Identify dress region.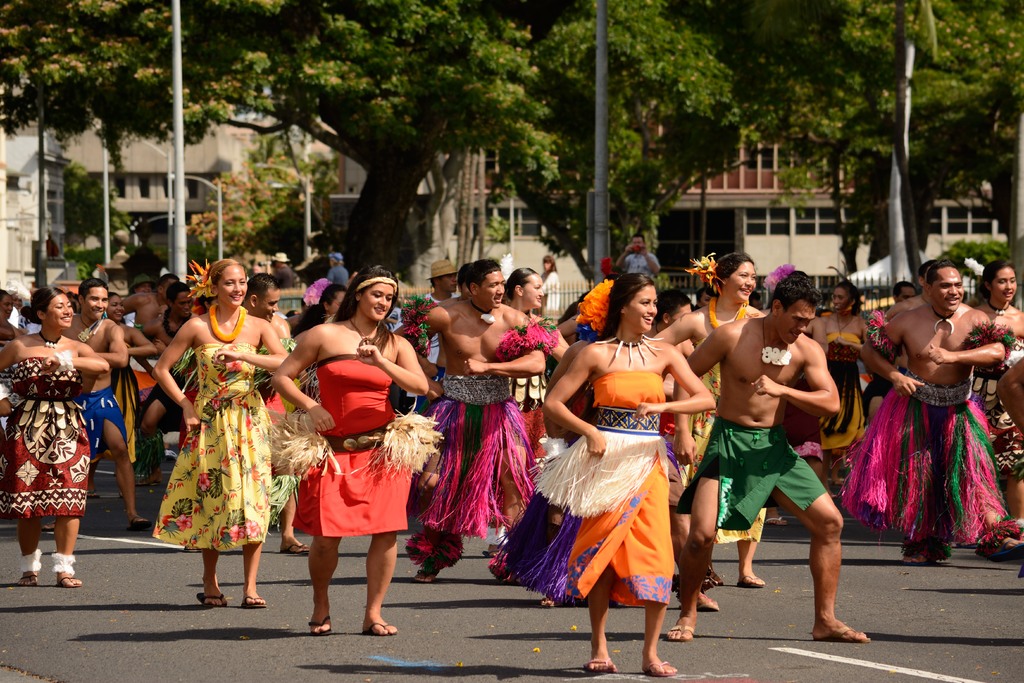
Region: {"left": 109, "top": 343, "right": 143, "bottom": 466}.
